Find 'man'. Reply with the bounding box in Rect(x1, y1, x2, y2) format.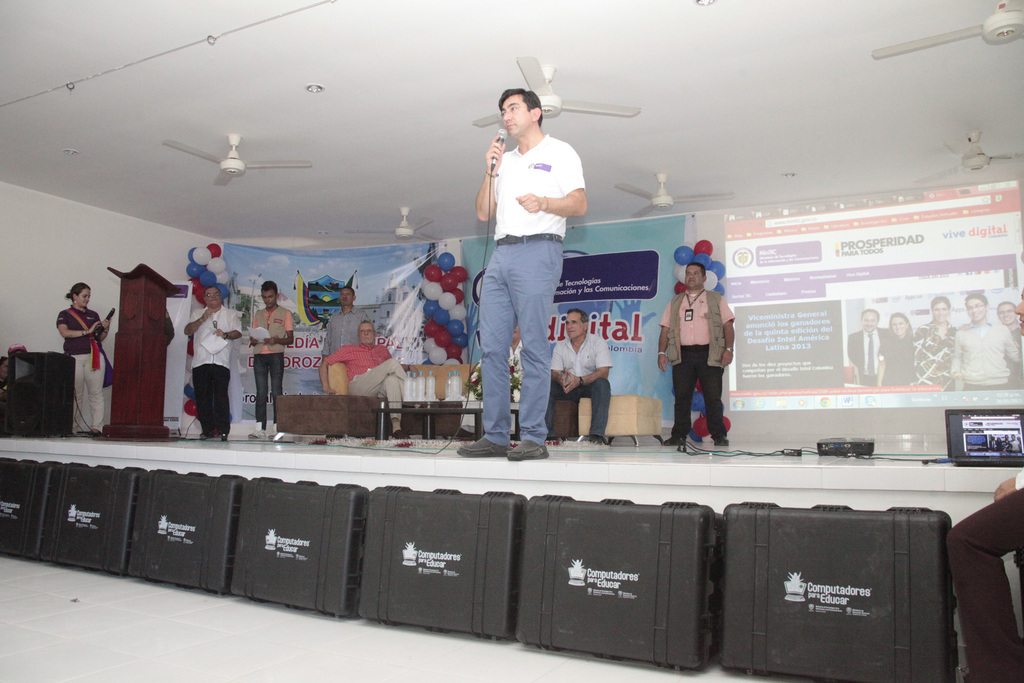
Rect(846, 306, 890, 384).
